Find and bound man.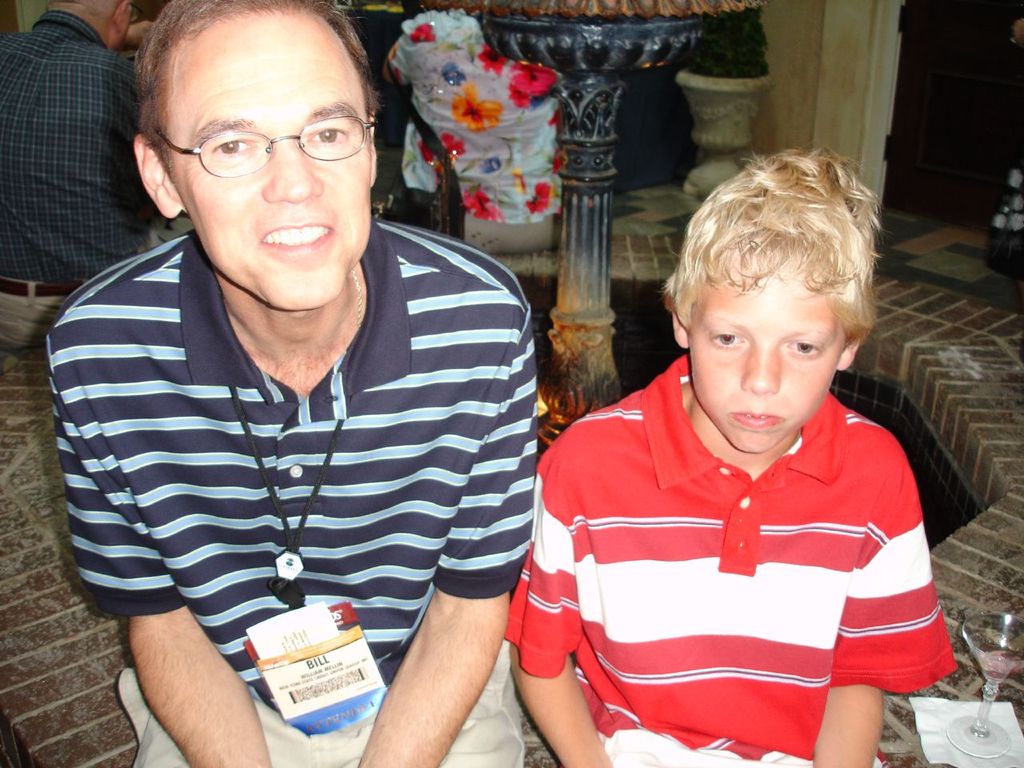
Bound: {"left": 8, "top": 38, "right": 556, "bottom": 738}.
